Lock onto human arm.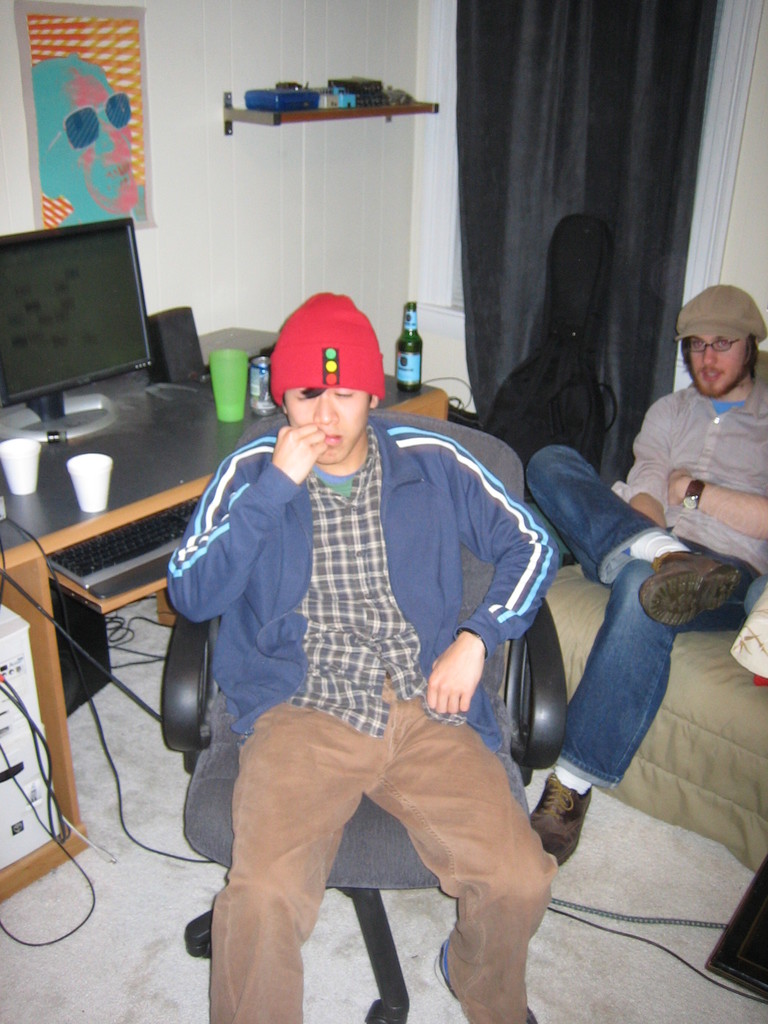
Locked: region(401, 428, 557, 717).
